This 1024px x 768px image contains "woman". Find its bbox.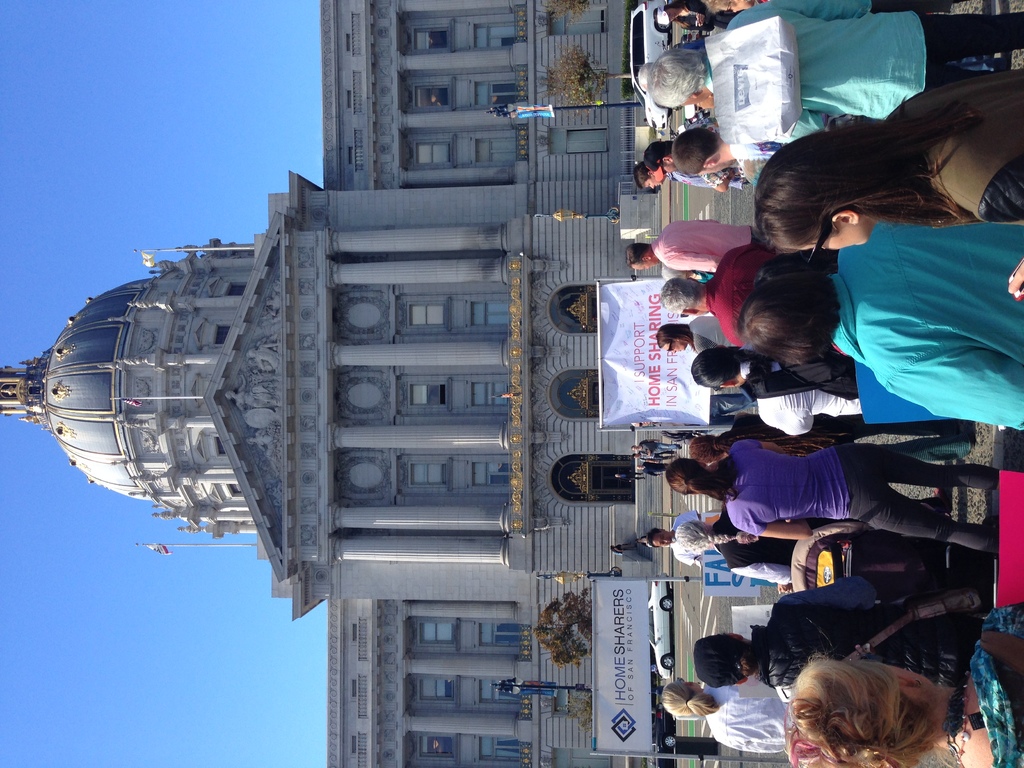
{"left": 755, "top": 76, "right": 1023, "bottom": 300}.
